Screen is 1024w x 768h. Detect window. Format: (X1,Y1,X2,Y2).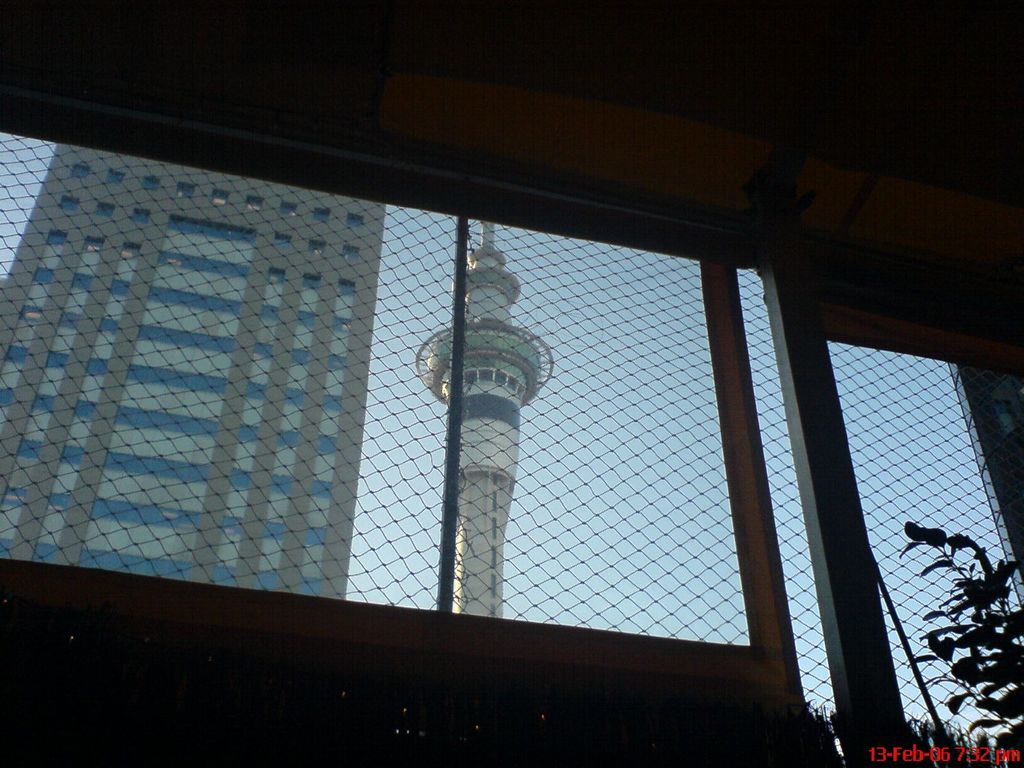
(127,209,152,225).
